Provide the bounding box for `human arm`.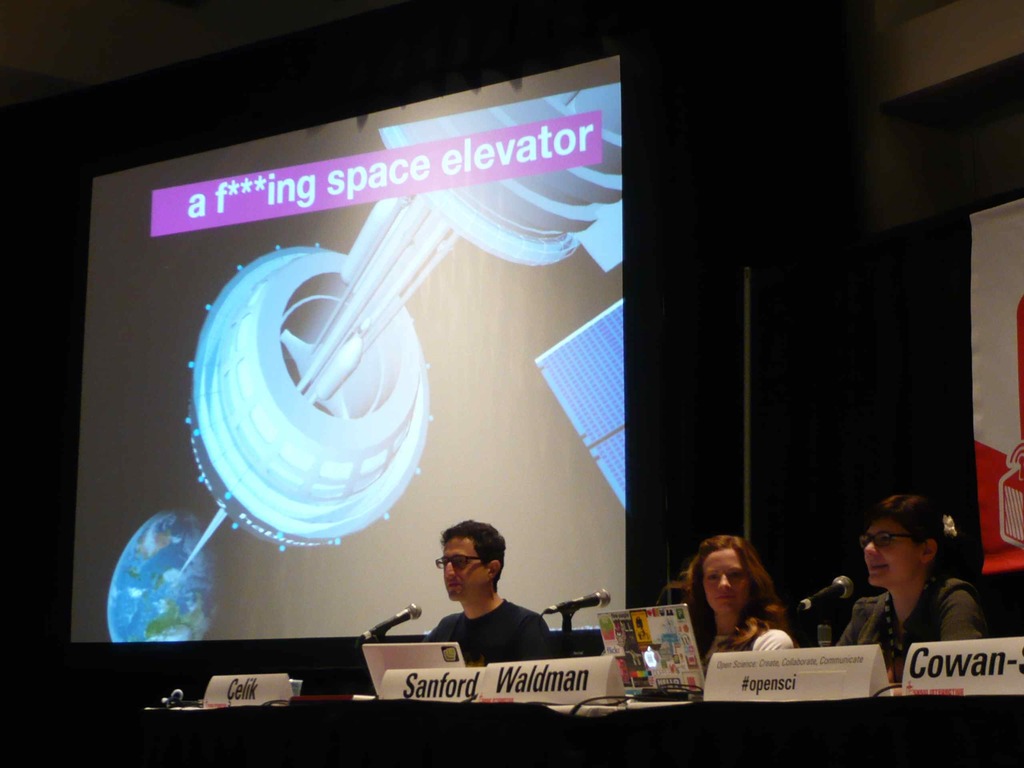
826, 598, 873, 662.
